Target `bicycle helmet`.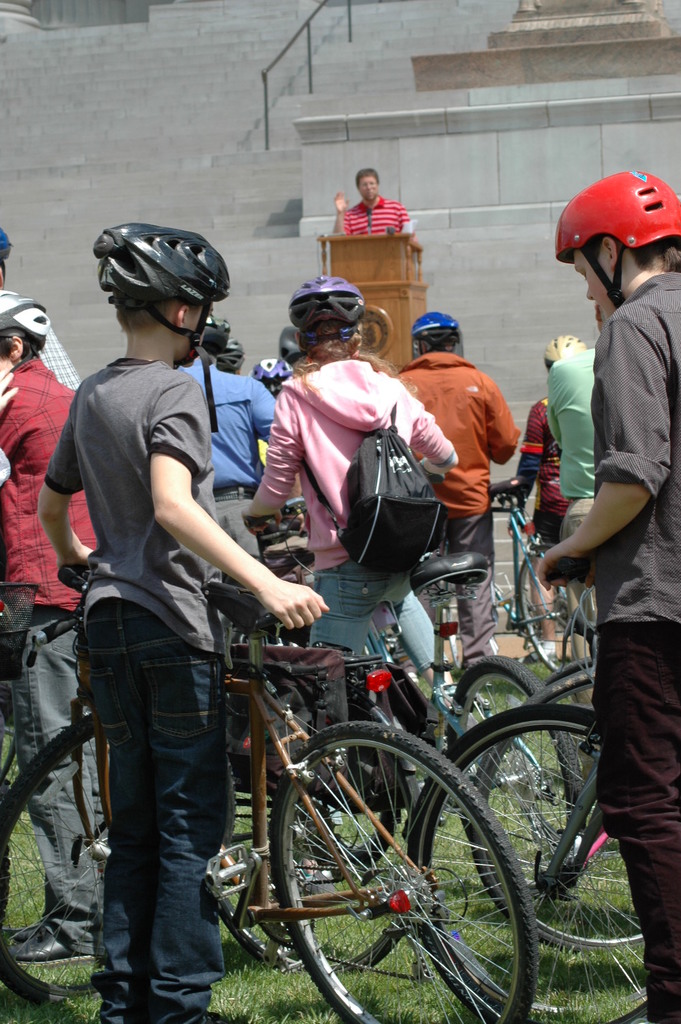
Target region: bbox(408, 307, 459, 346).
